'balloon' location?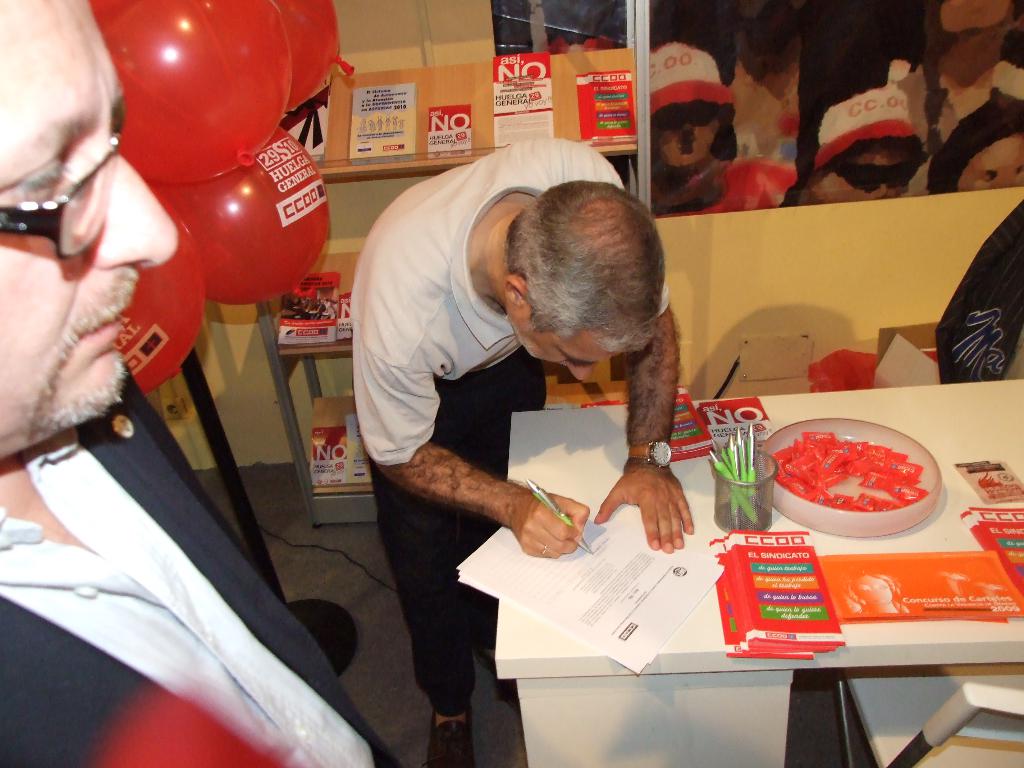
(157, 127, 327, 301)
